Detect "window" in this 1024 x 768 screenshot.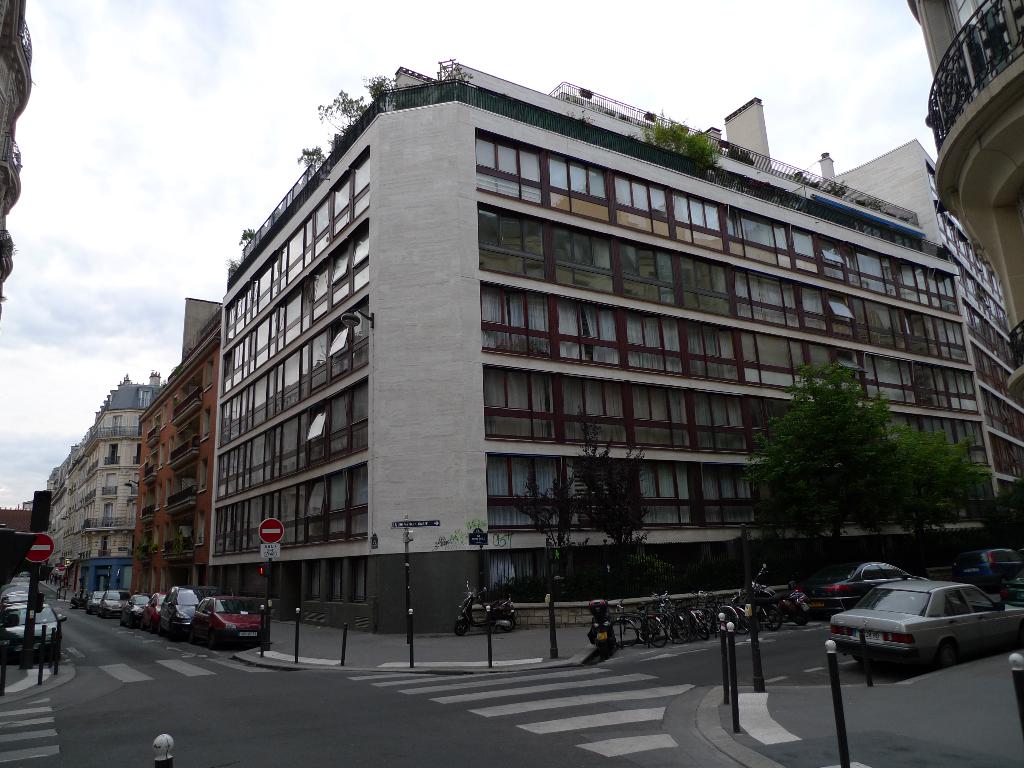
Detection: pyautogui.locateOnScreen(328, 315, 349, 383).
